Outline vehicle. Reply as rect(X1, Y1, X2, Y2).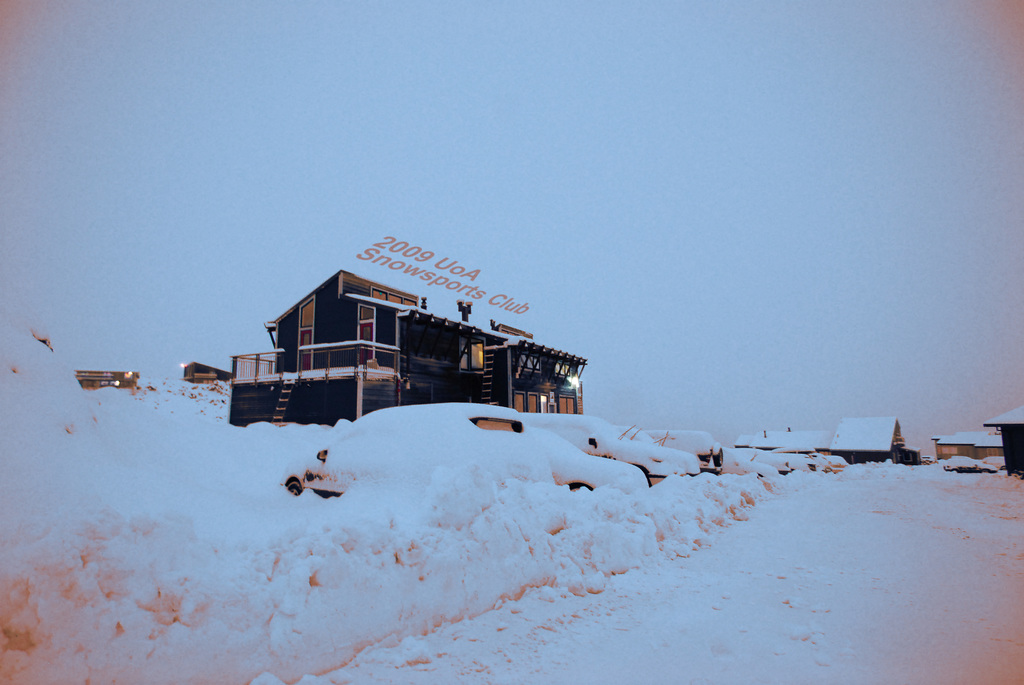
rect(743, 448, 794, 472).
